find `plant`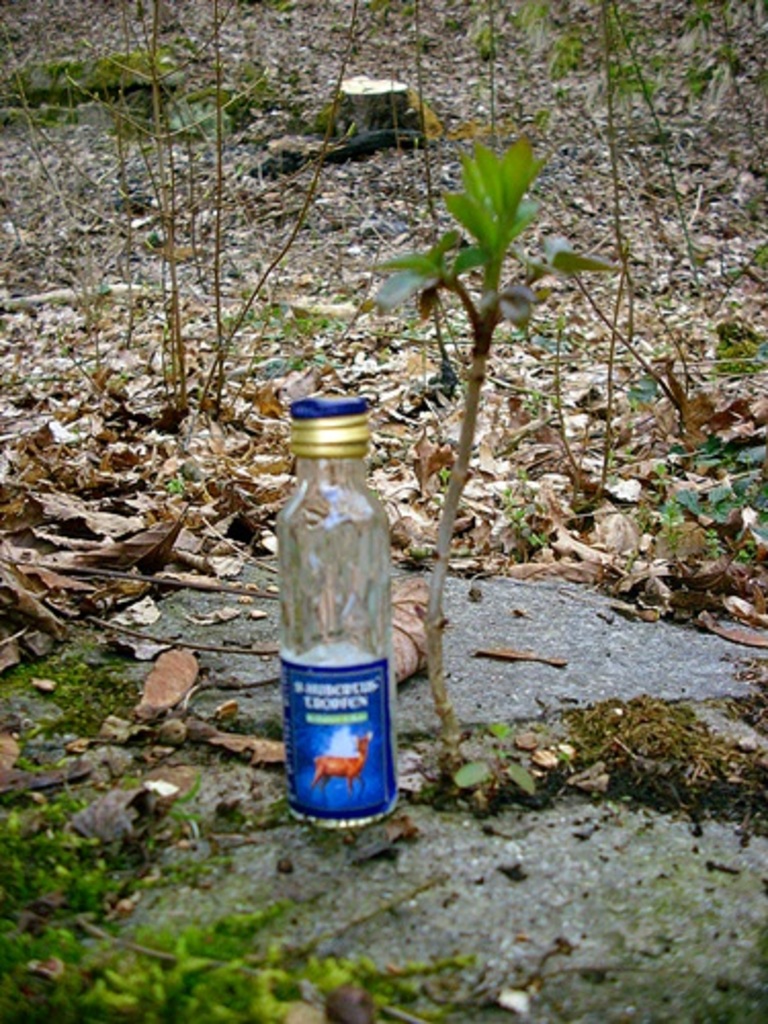
(0,0,377,530)
